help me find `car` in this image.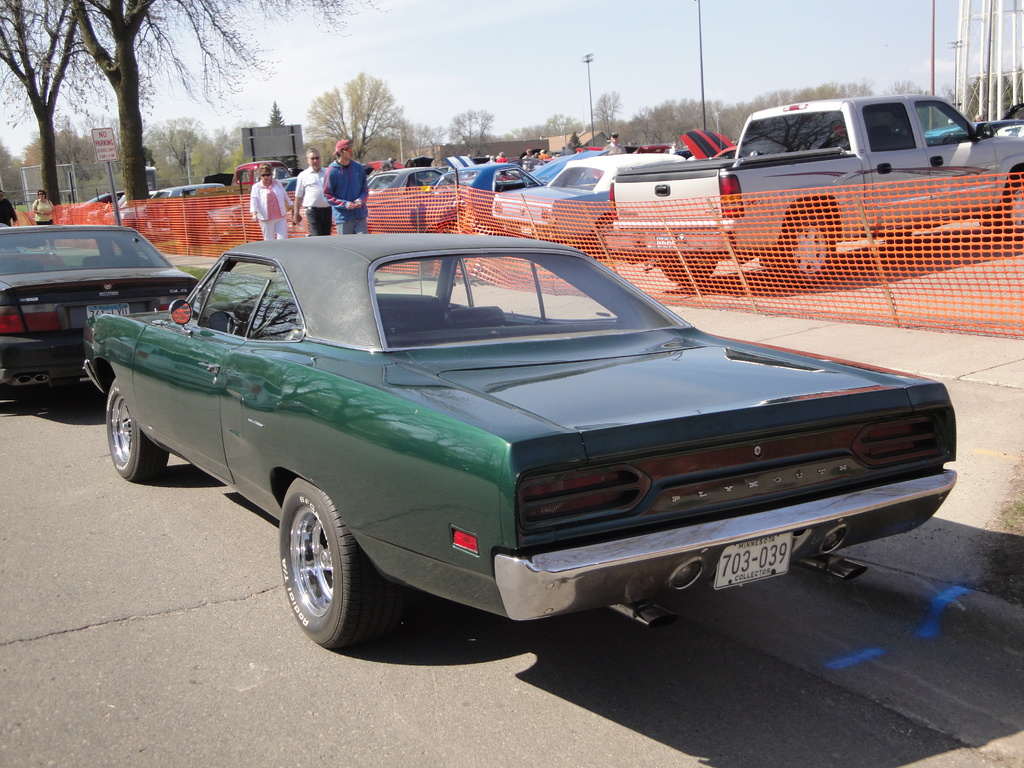
Found it: x1=72 y1=232 x2=966 y2=655.
